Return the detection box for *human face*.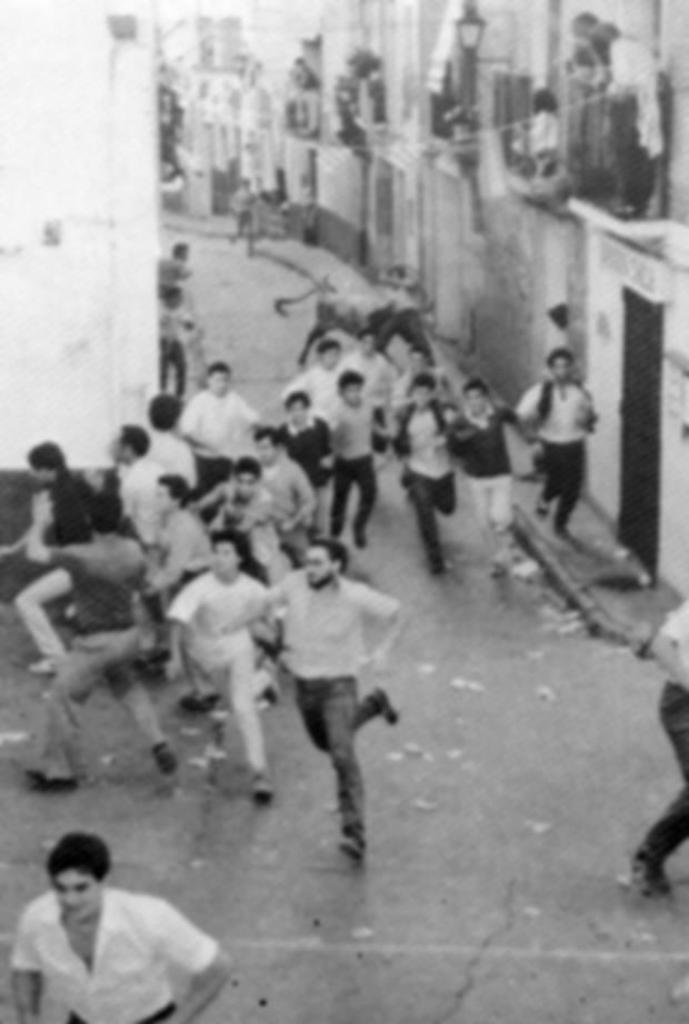
216,544,242,574.
